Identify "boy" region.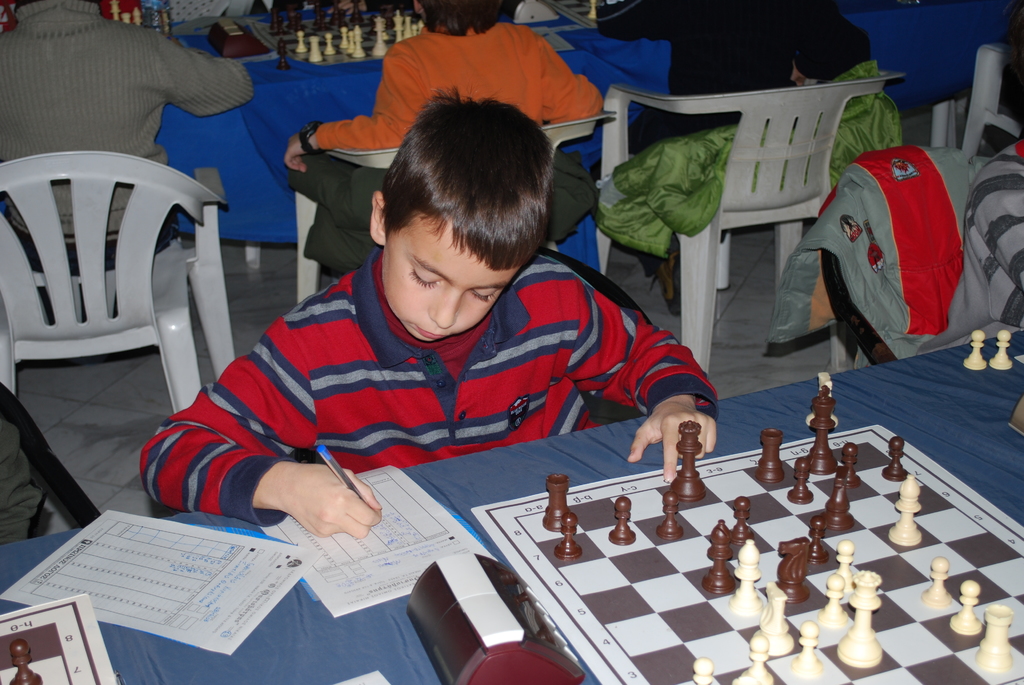
Region: x1=596 y1=0 x2=884 y2=315.
